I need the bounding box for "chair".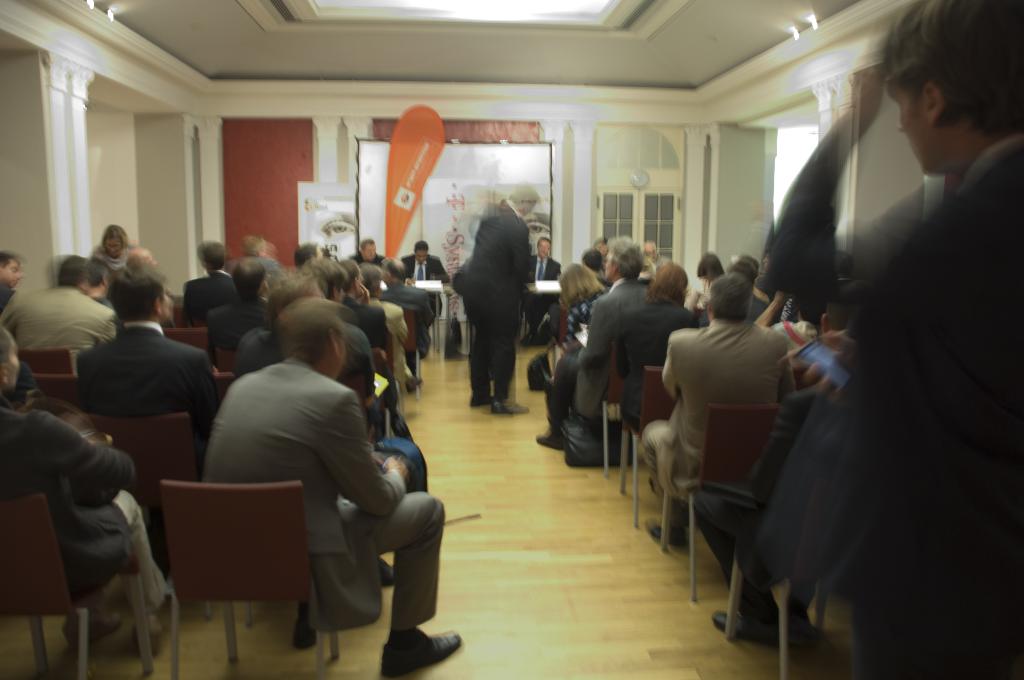
Here it is: bbox=(404, 310, 426, 409).
